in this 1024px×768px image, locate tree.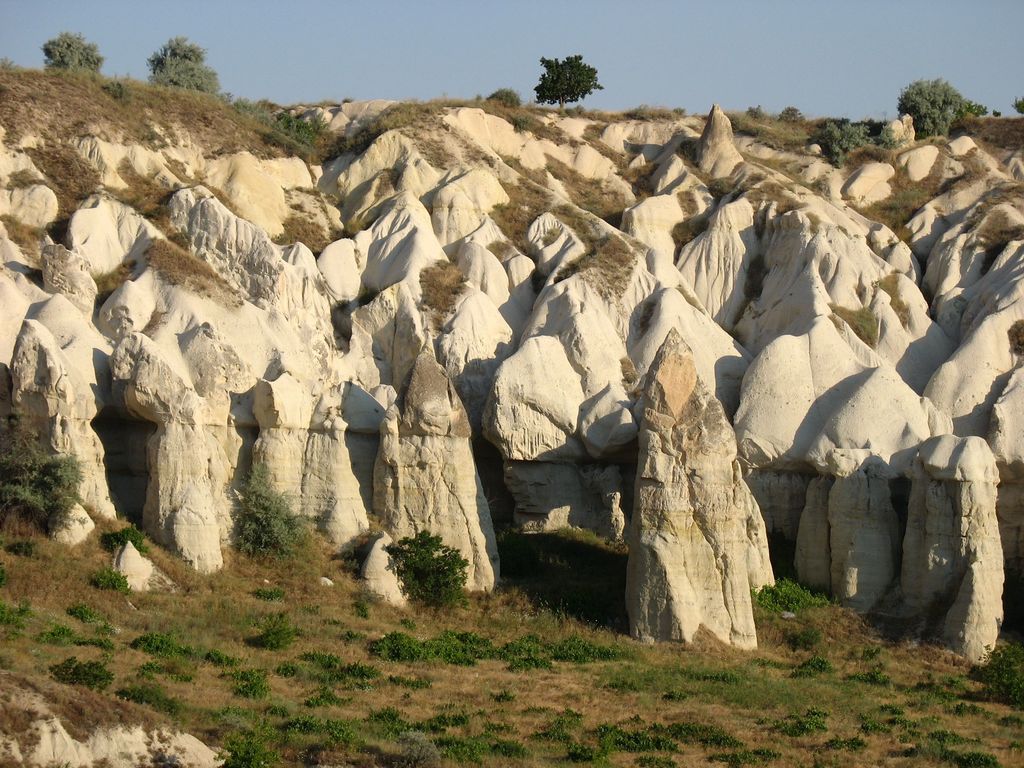
Bounding box: detection(145, 34, 225, 95).
